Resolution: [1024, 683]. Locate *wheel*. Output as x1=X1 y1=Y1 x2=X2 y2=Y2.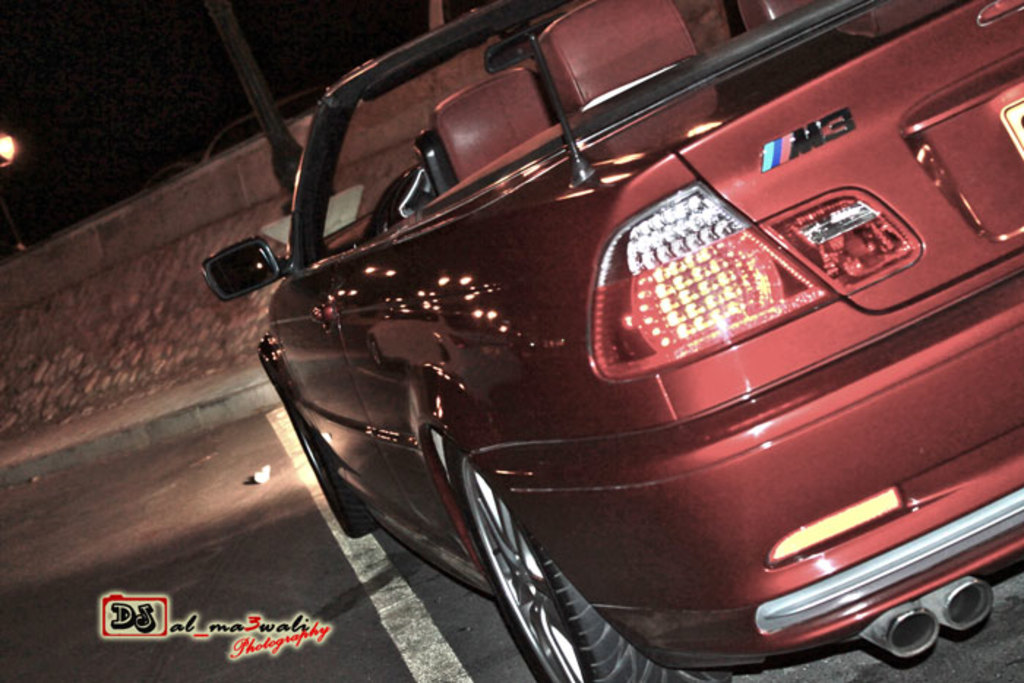
x1=459 y1=486 x2=610 y2=676.
